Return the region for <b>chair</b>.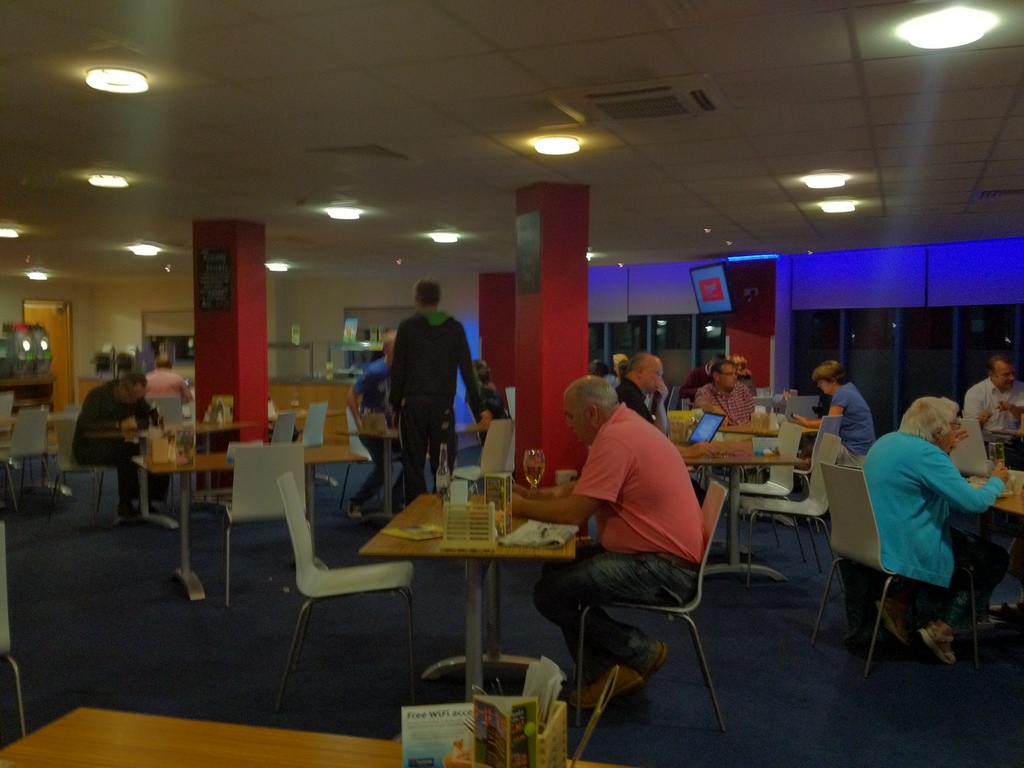
{"left": 3, "top": 408, "right": 63, "bottom": 513}.
